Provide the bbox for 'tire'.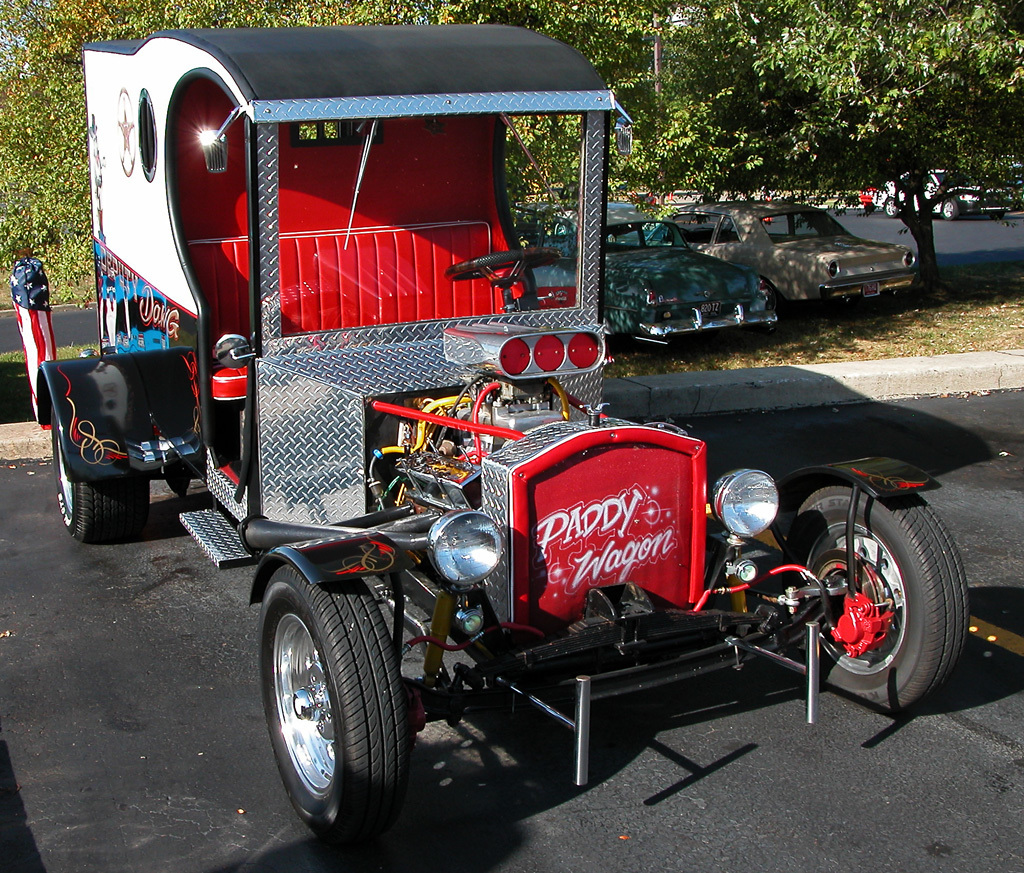
left=772, top=481, right=973, bottom=714.
